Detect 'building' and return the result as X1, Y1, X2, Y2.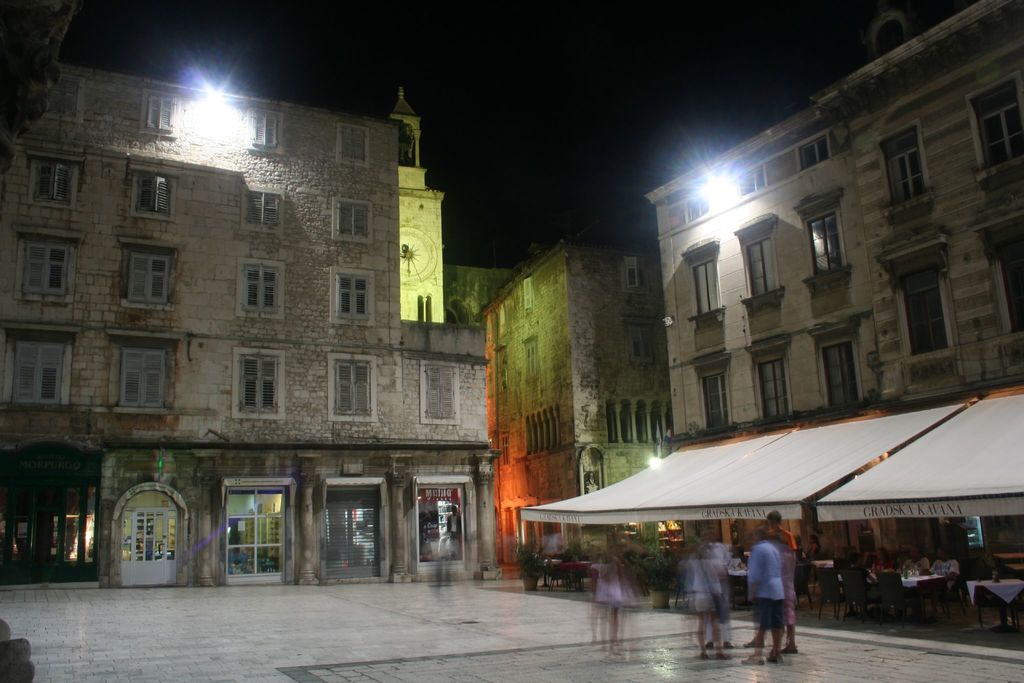
0, 0, 504, 589.
